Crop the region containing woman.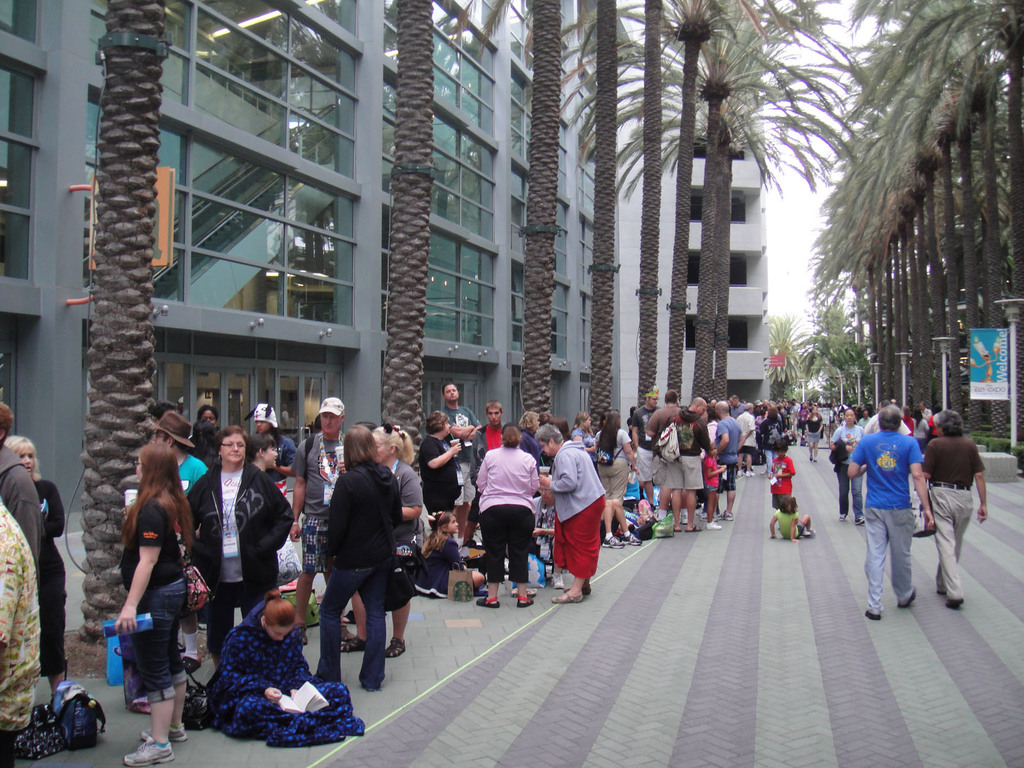
Crop region: (left=893, top=405, right=917, bottom=440).
